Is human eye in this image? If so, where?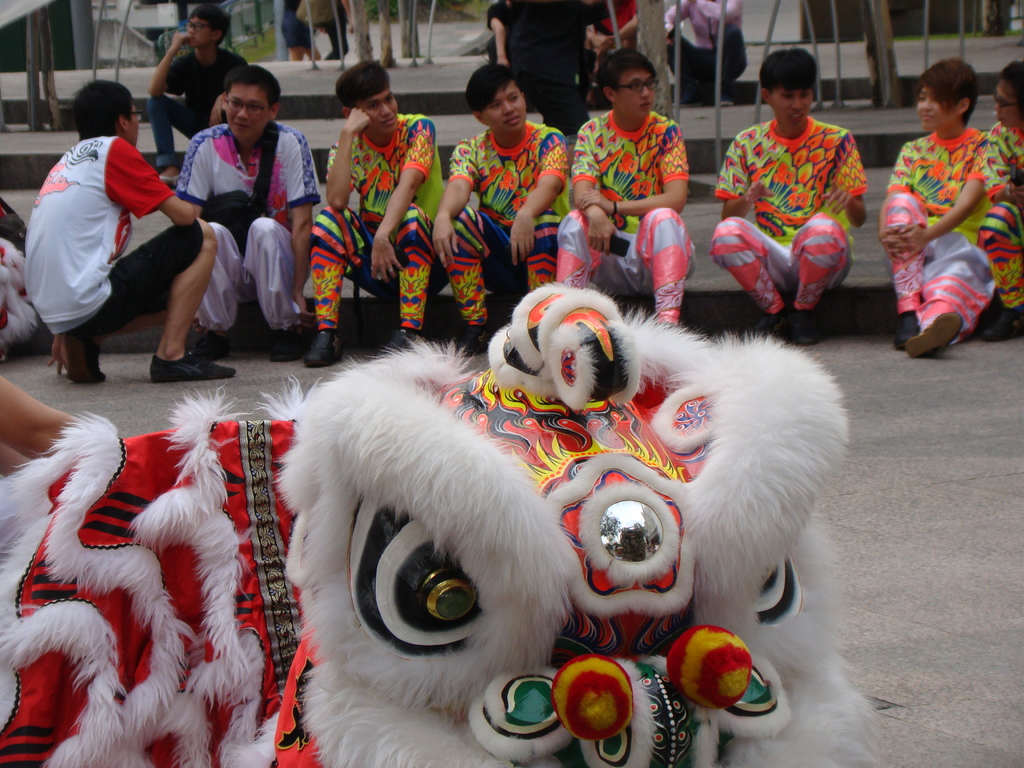
Yes, at <box>226,100,243,109</box>.
